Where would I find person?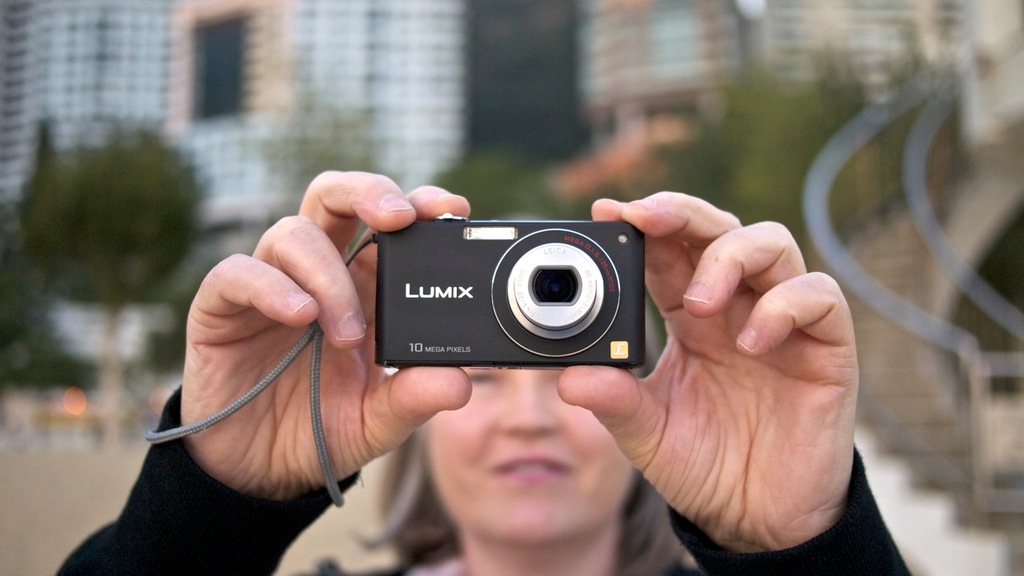
At <bbox>71, 138, 746, 552</bbox>.
